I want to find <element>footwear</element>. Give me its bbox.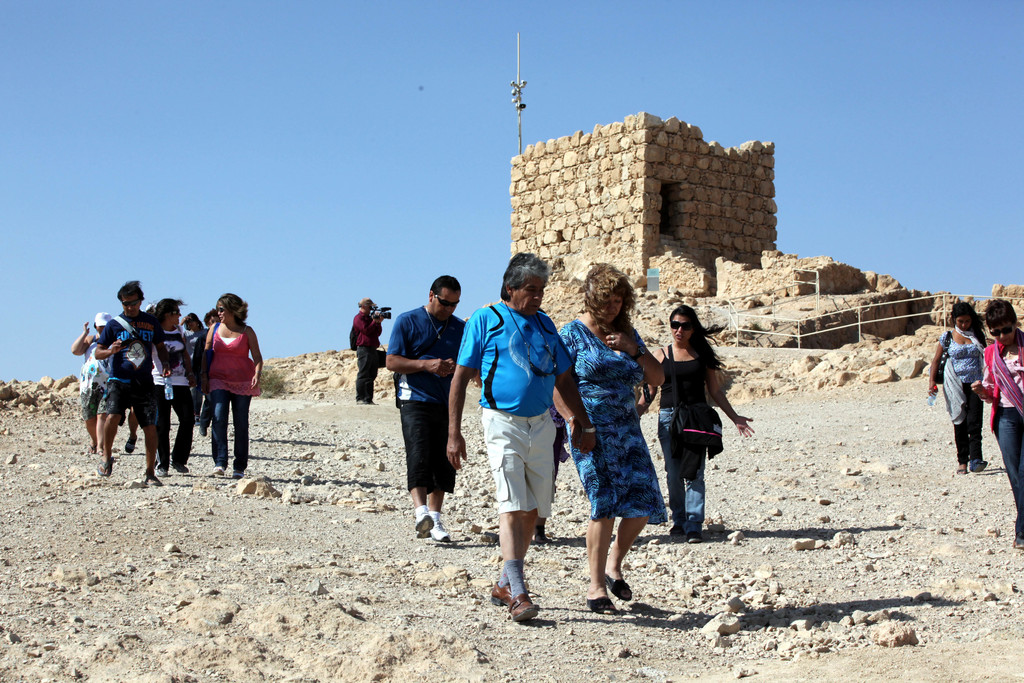
[969, 460, 988, 473].
